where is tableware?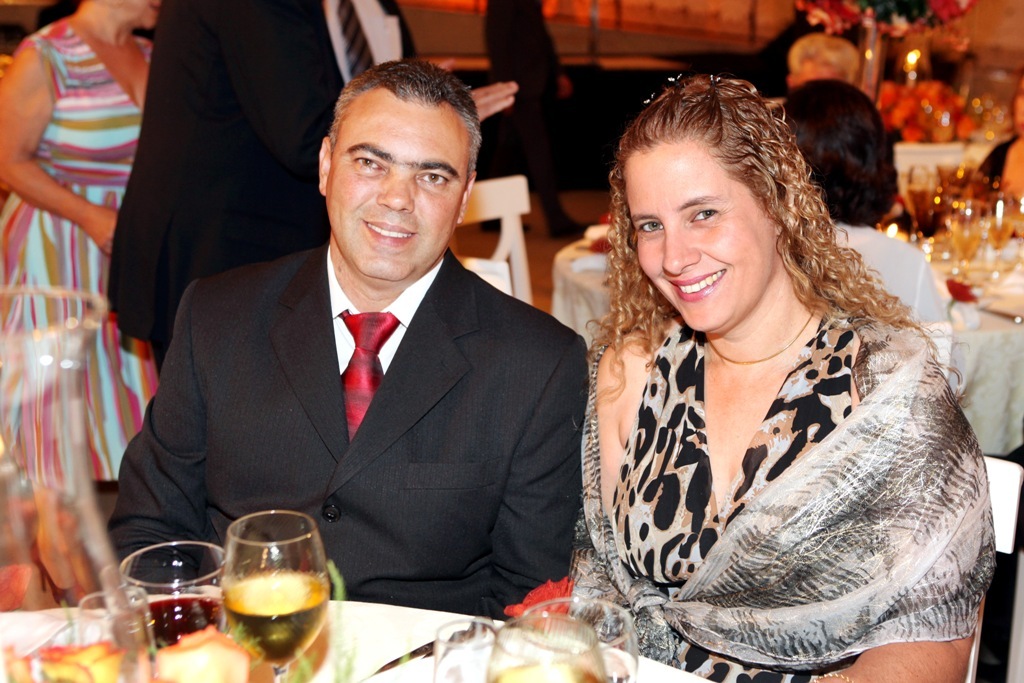
locate(78, 586, 158, 682).
